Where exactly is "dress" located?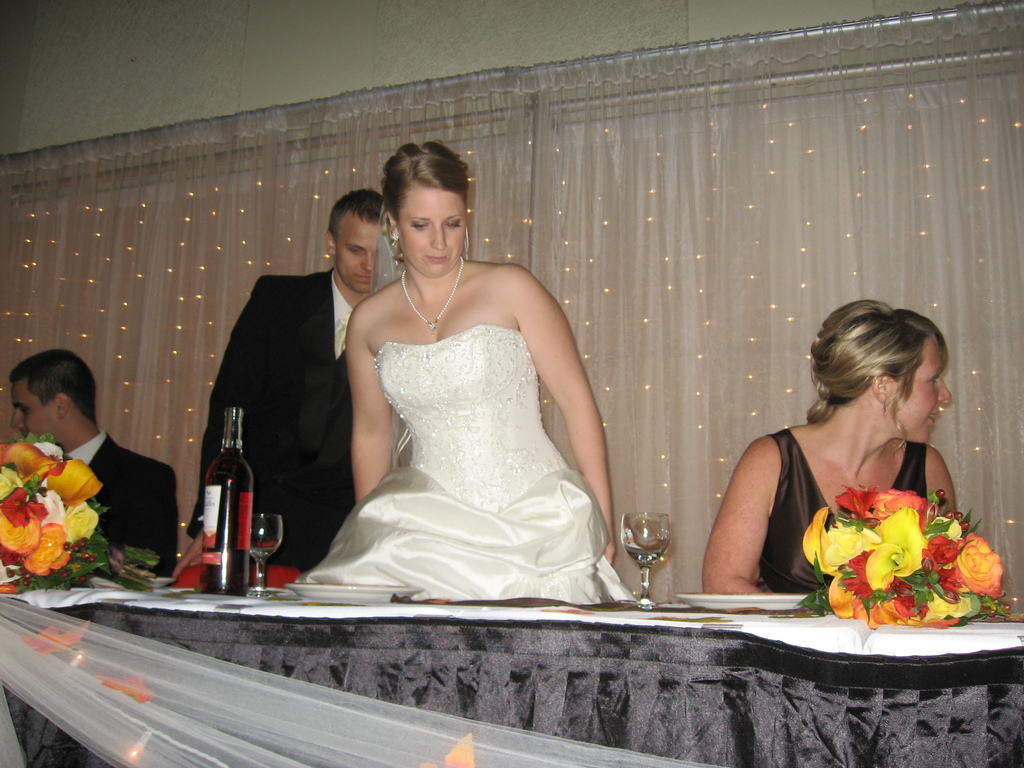
Its bounding box is <region>291, 320, 650, 601</region>.
